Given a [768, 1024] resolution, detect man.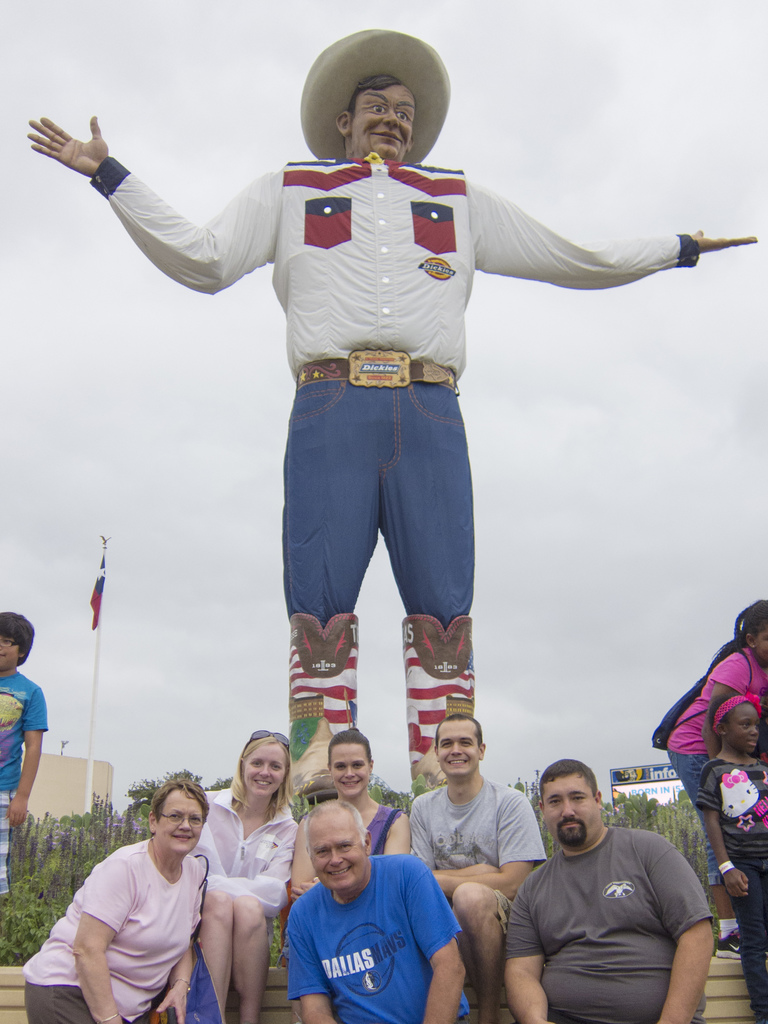
l=19, t=19, r=756, b=794.
